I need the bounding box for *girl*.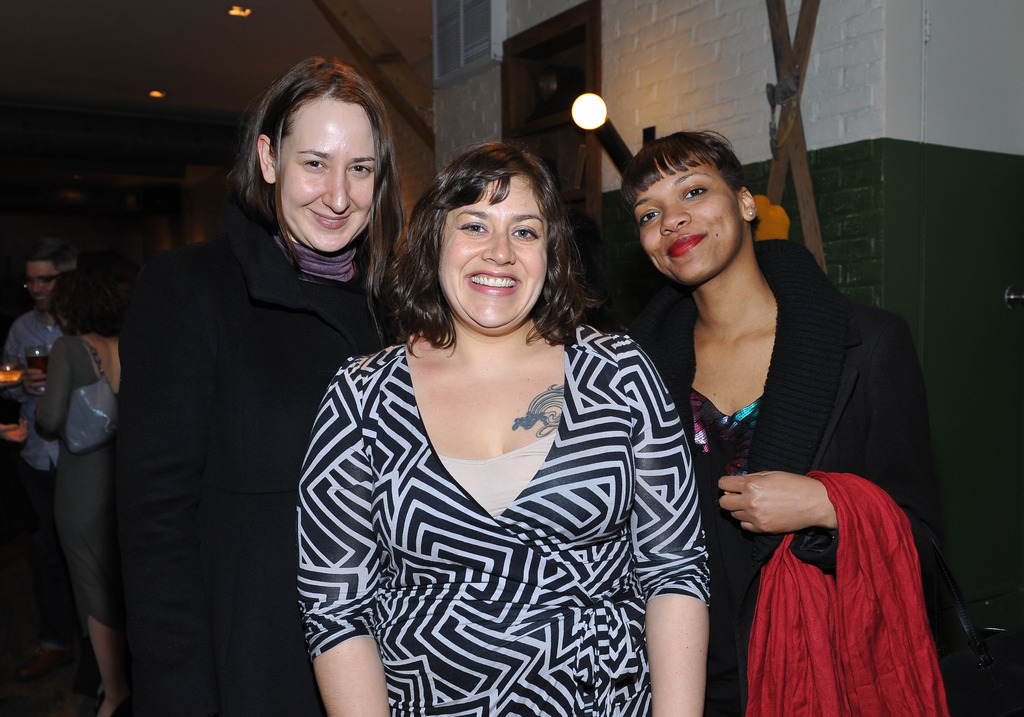
Here it is: [115,55,400,716].
